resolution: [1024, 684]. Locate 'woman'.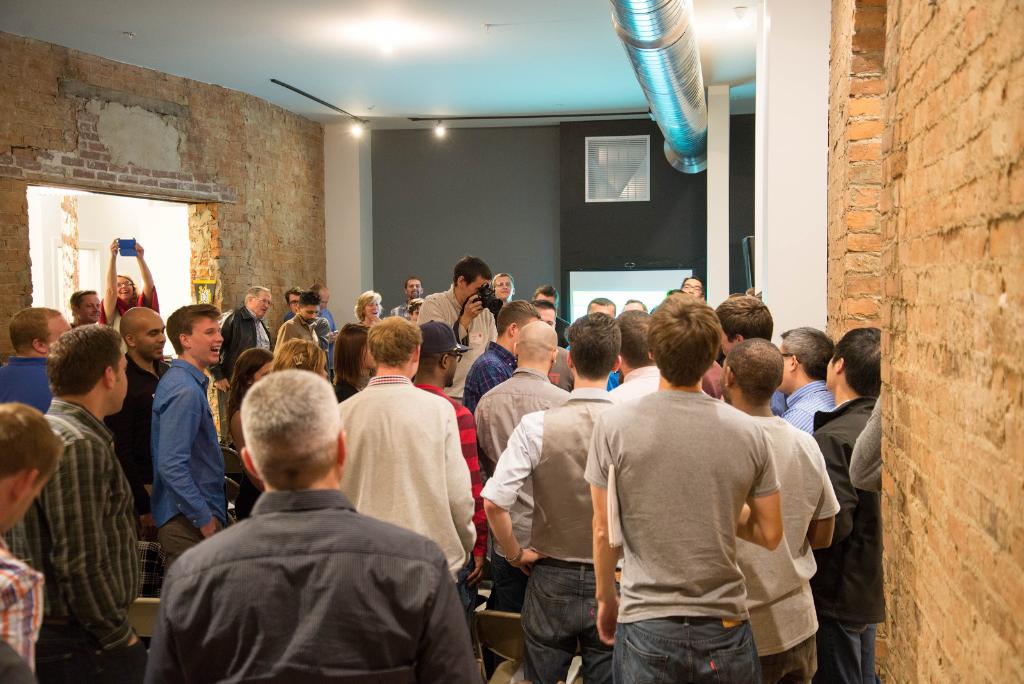
(left=95, top=236, right=166, bottom=356).
